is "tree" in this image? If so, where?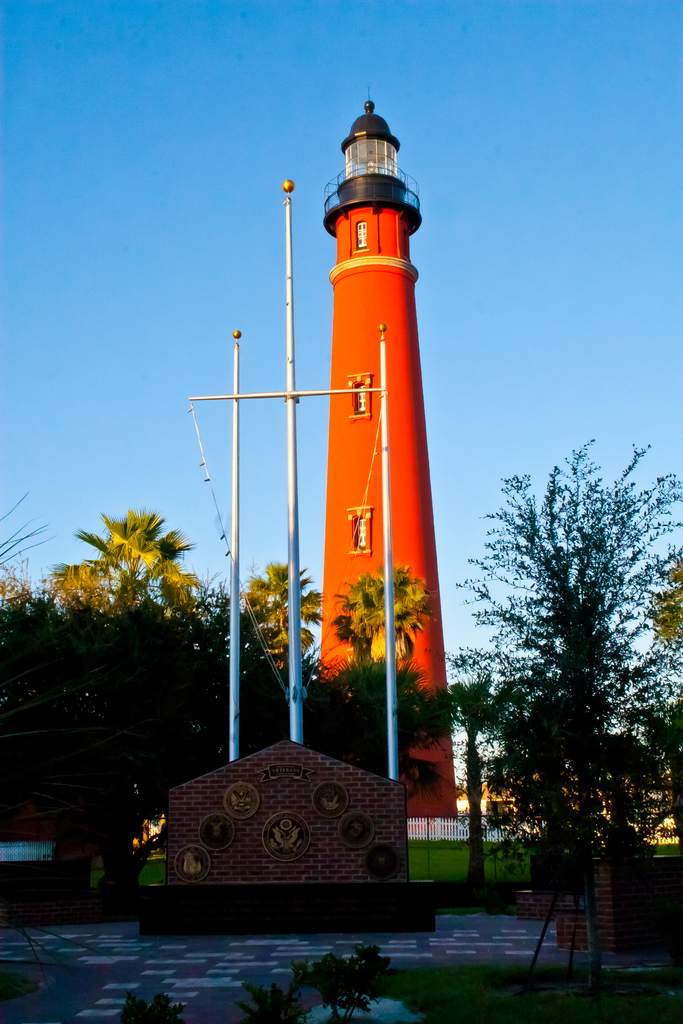
Yes, at (328,557,431,823).
